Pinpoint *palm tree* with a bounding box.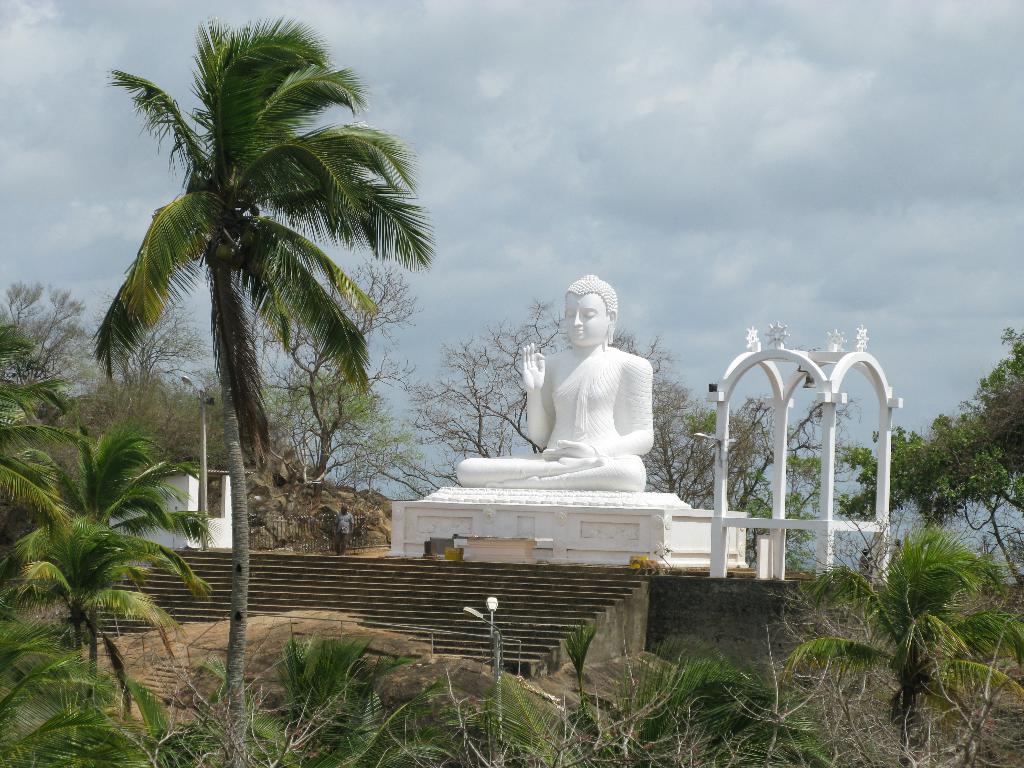
(230,621,410,767).
